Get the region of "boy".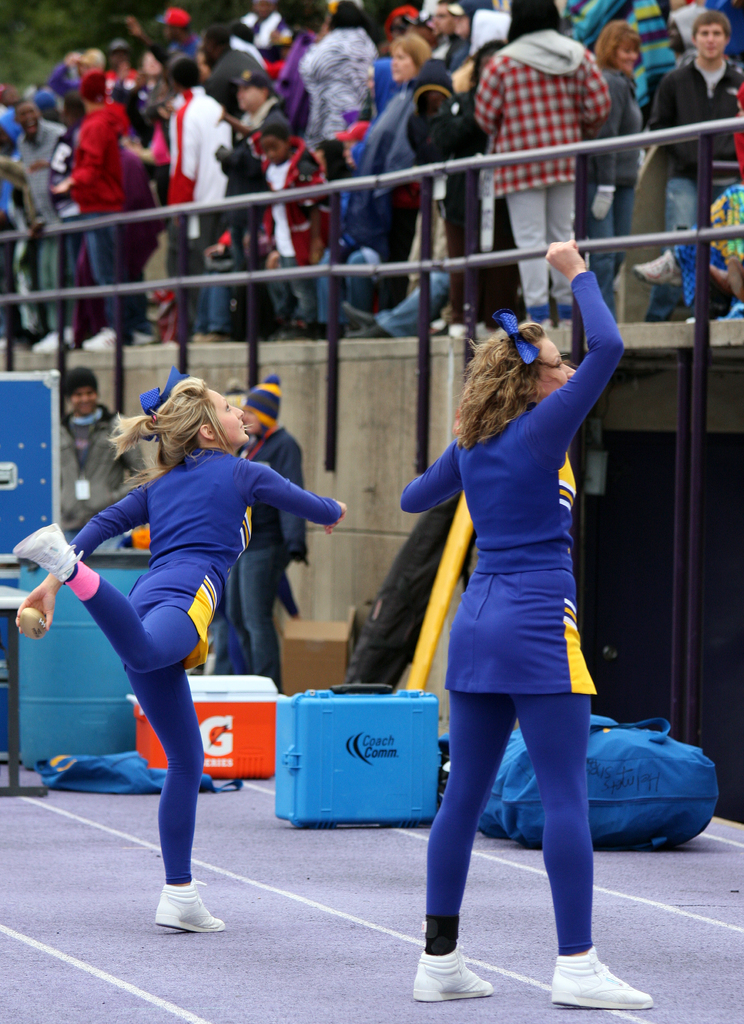
left=636, top=6, right=743, bottom=322.
